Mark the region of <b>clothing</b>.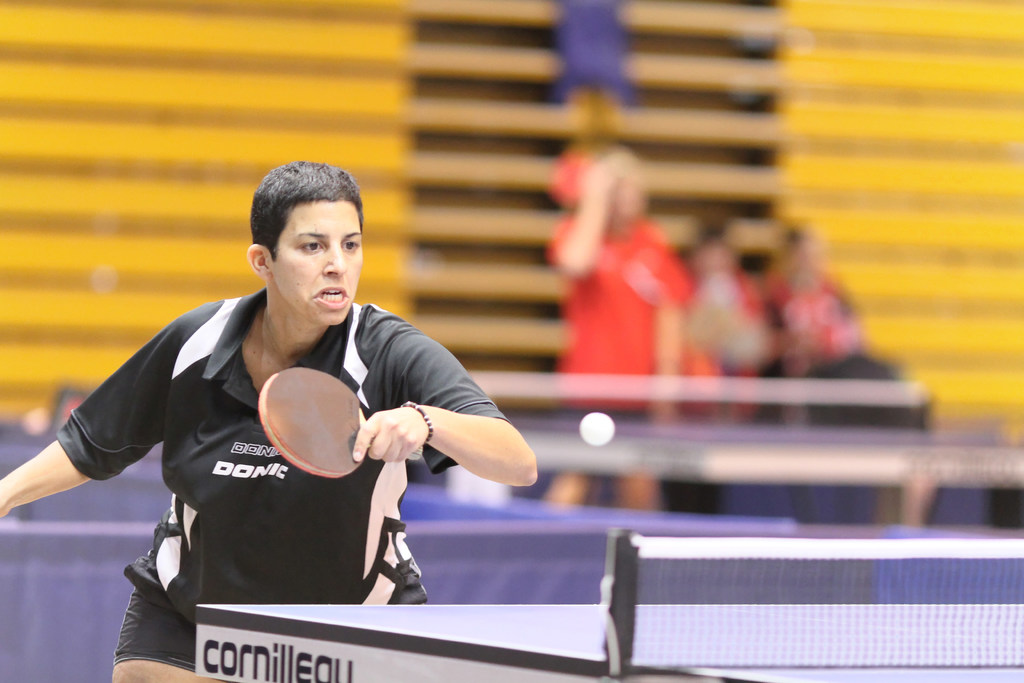
Region: (54, 258, 475, 634).
